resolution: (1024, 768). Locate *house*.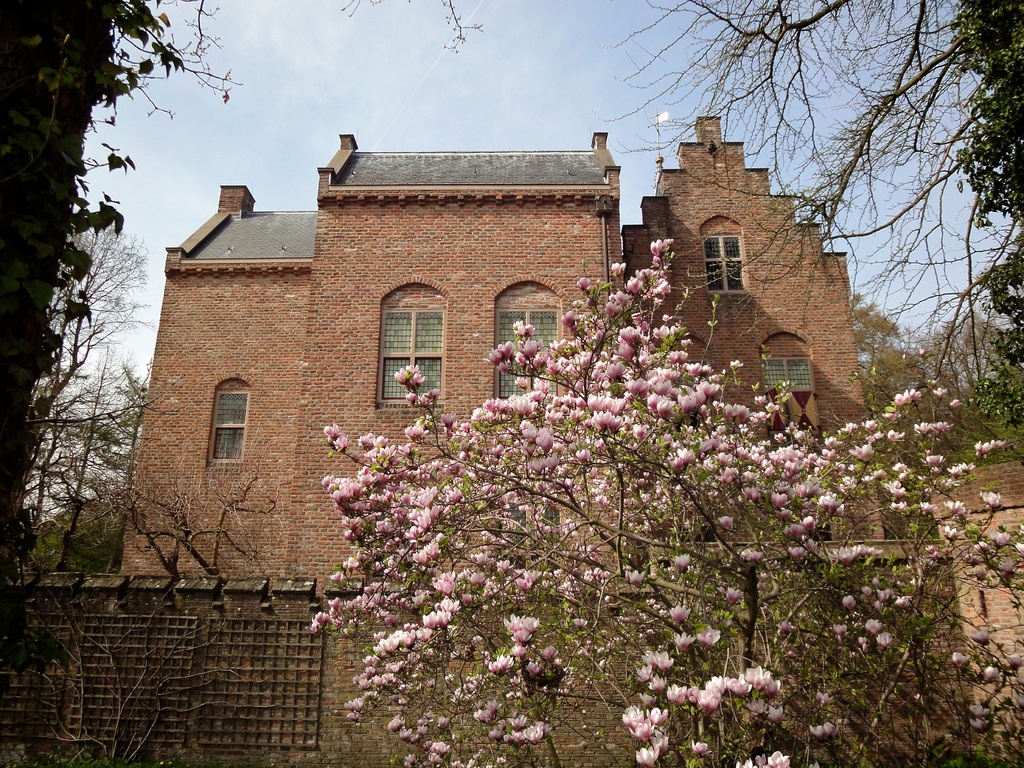
<bbox>918, 459, 1023, 767</bbox>.
